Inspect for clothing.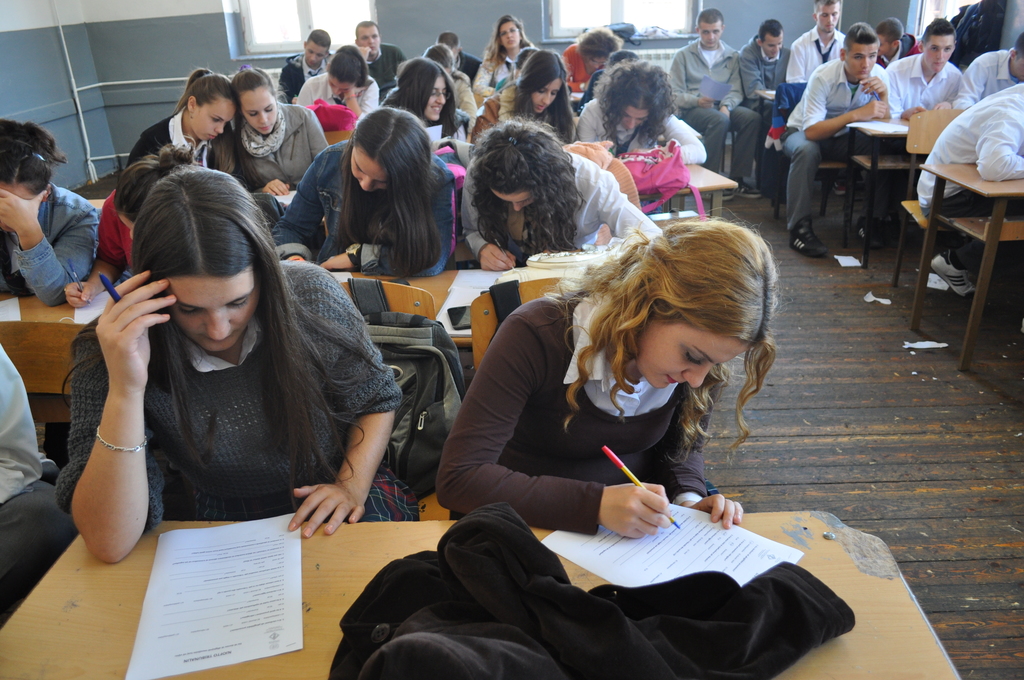
Inspection: <region>470, 41, 525, 95</region>.
